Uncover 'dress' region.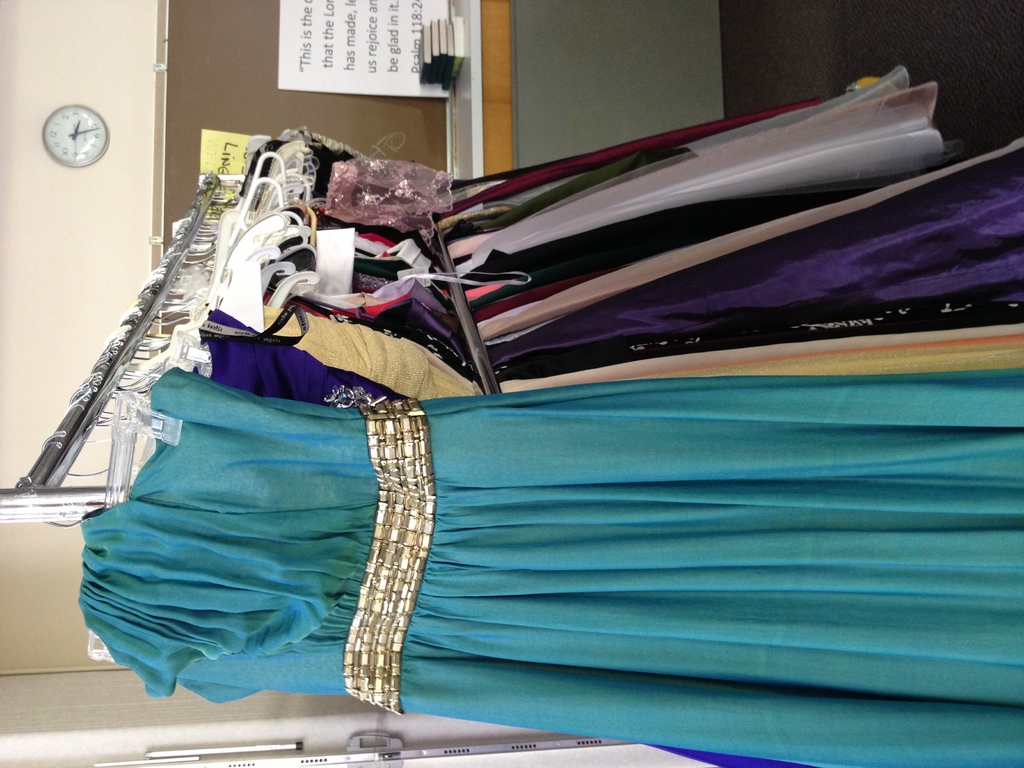
Uncovered: bbox=(238, 124, 1023, 376).
